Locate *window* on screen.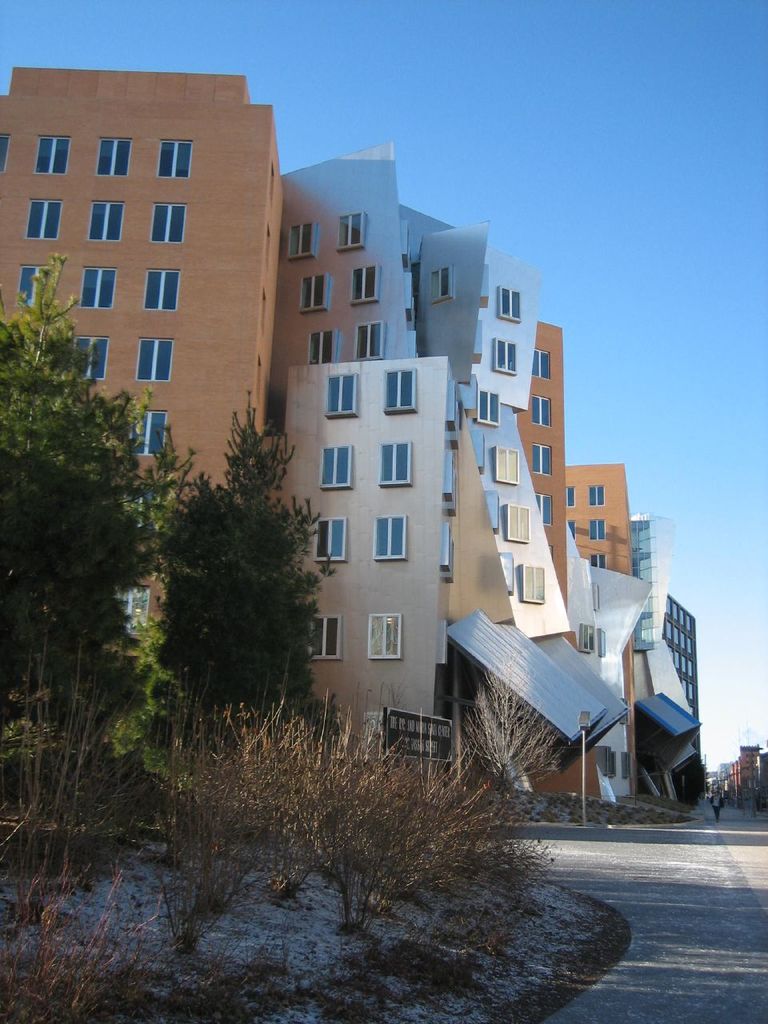
On screen at Rect(159, 141, 190, 181).
